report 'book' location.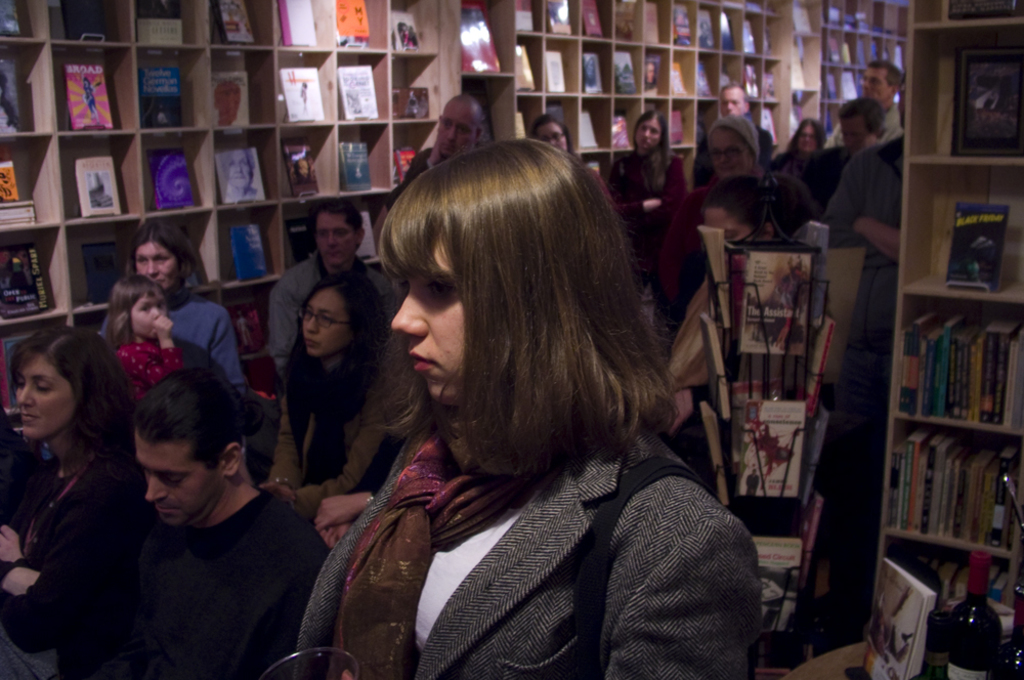
Report: locate(855, 10, 870, 30).
